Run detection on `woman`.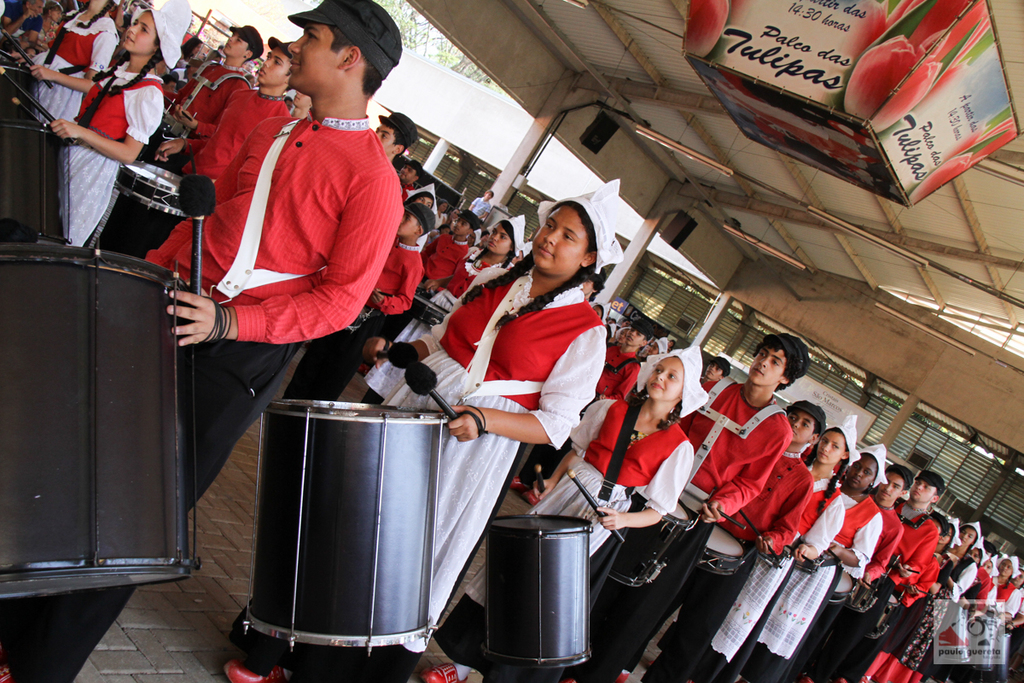
Result: [657, 405, 850, 682].
